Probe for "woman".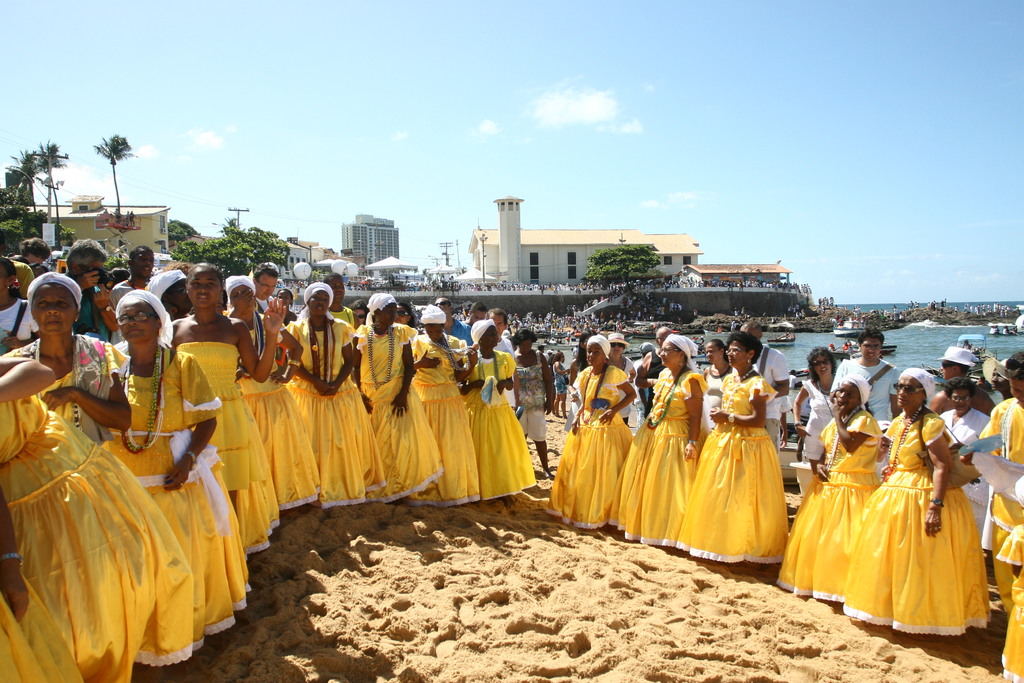
Probe result: {"x1": 616, "y1": 329, "x2": 707, "y2": 550}.
